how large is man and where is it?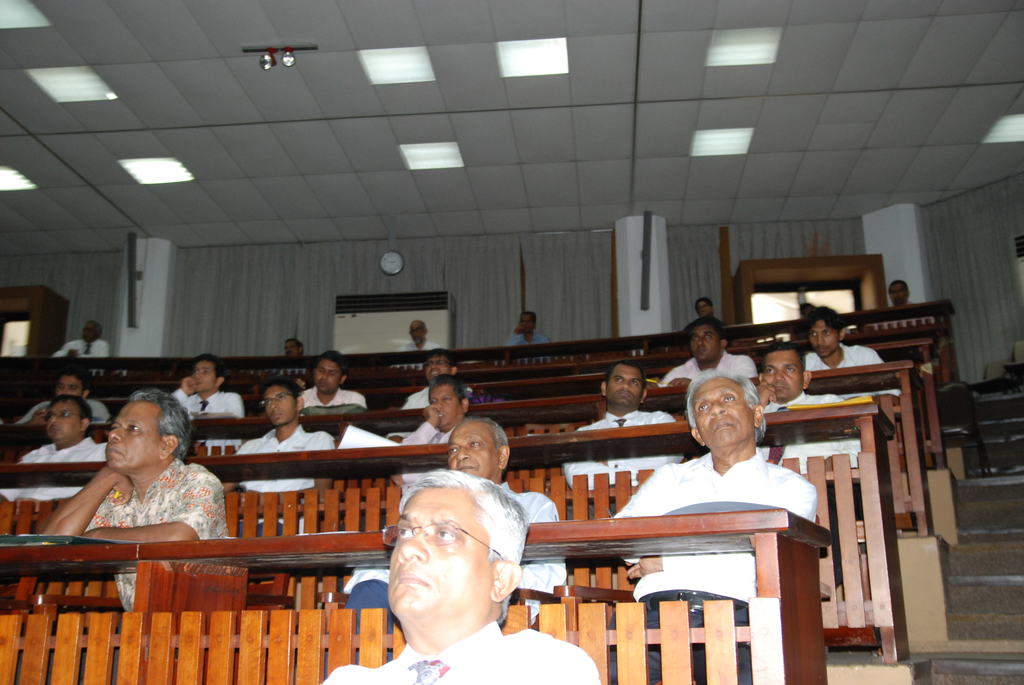
Bounding box: [282,336,307,359].
